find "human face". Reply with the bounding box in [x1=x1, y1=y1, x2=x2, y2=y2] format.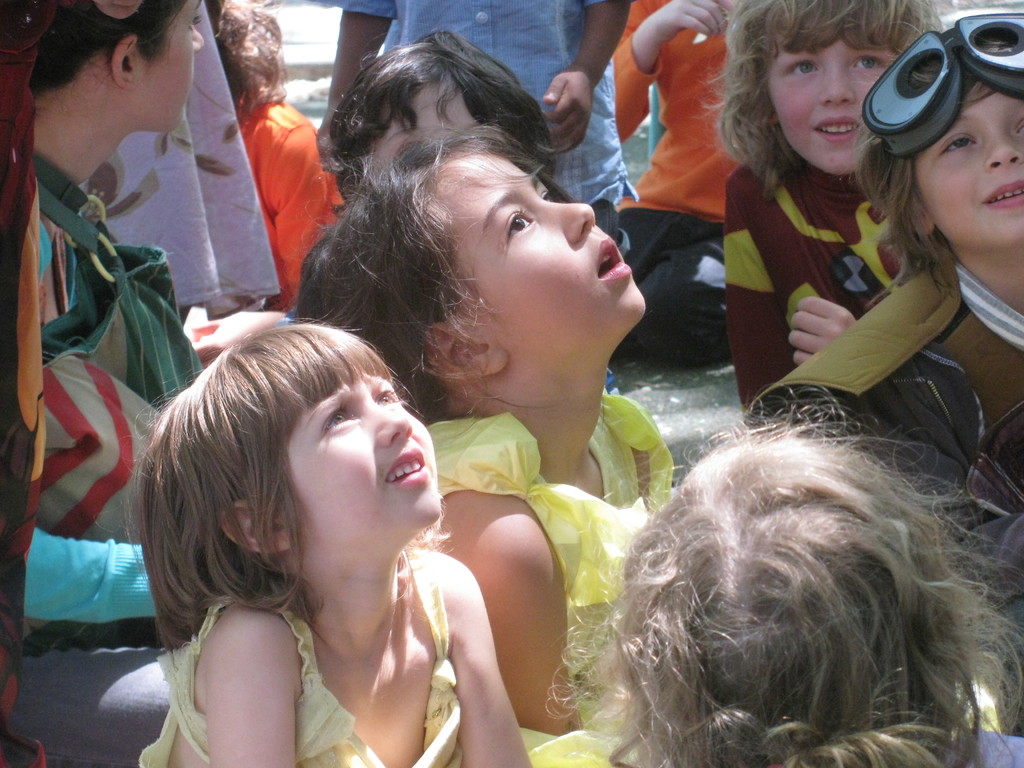
[x1=143, y1=0, x2=214, y2=124].
